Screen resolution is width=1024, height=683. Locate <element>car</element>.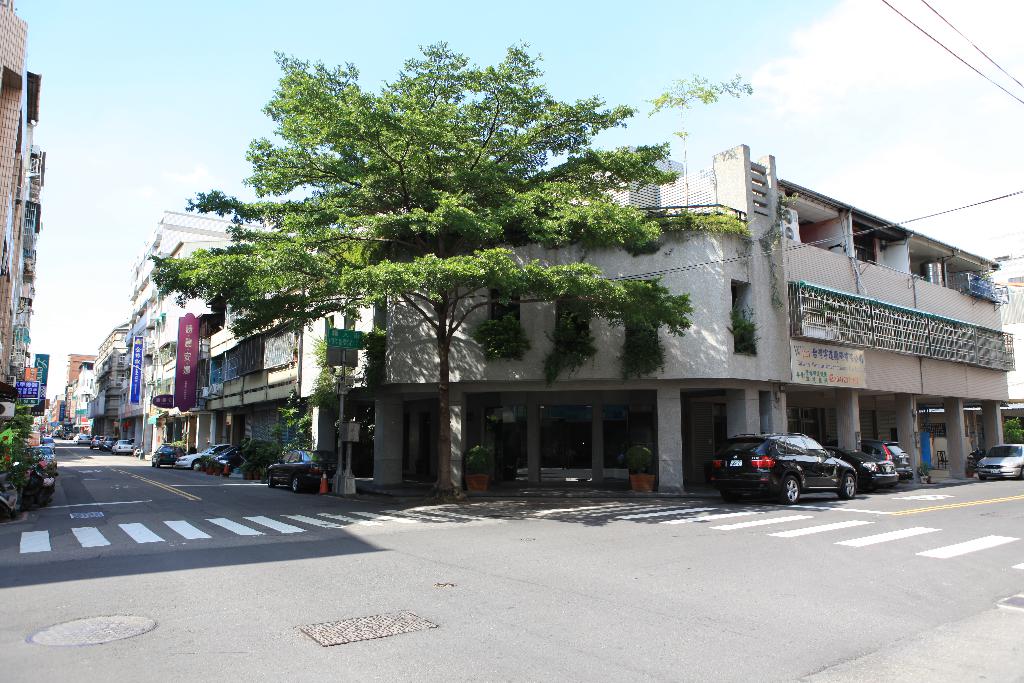
select_region(88, 435, 101, 448).
